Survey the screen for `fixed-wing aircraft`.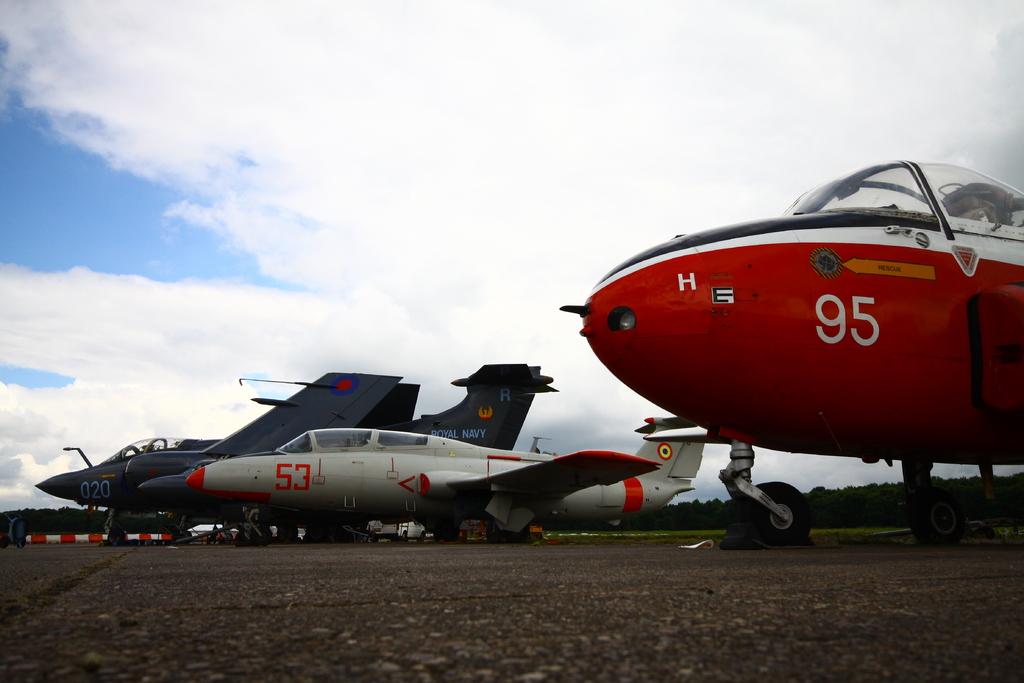
Survey found: detection(116, 361, 561, 546).
